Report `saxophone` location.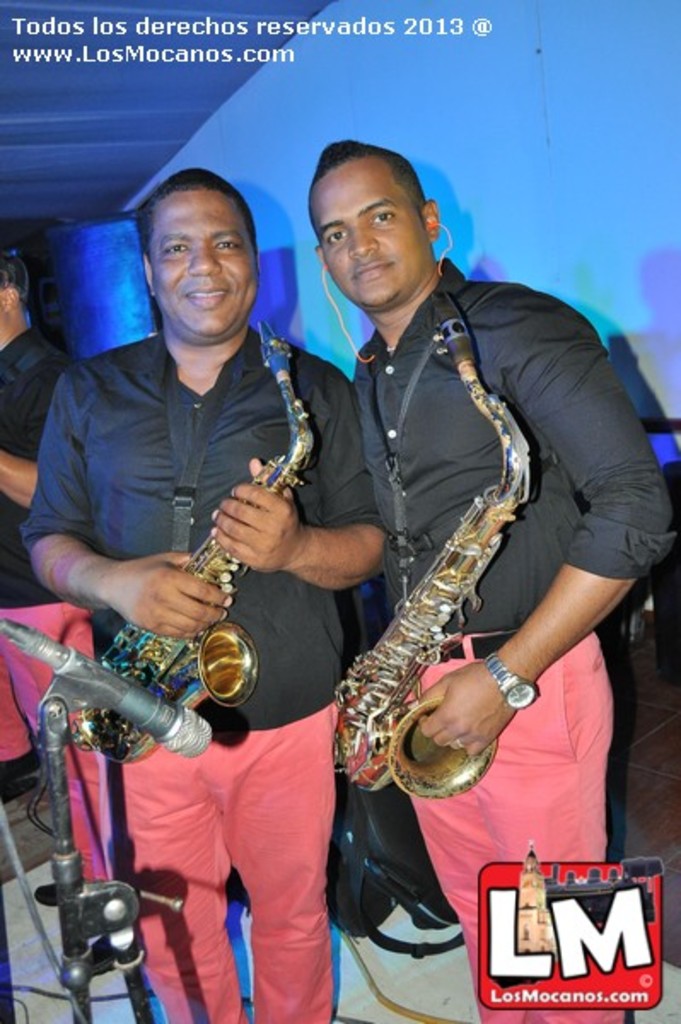
Report: 331:311:507:795.
